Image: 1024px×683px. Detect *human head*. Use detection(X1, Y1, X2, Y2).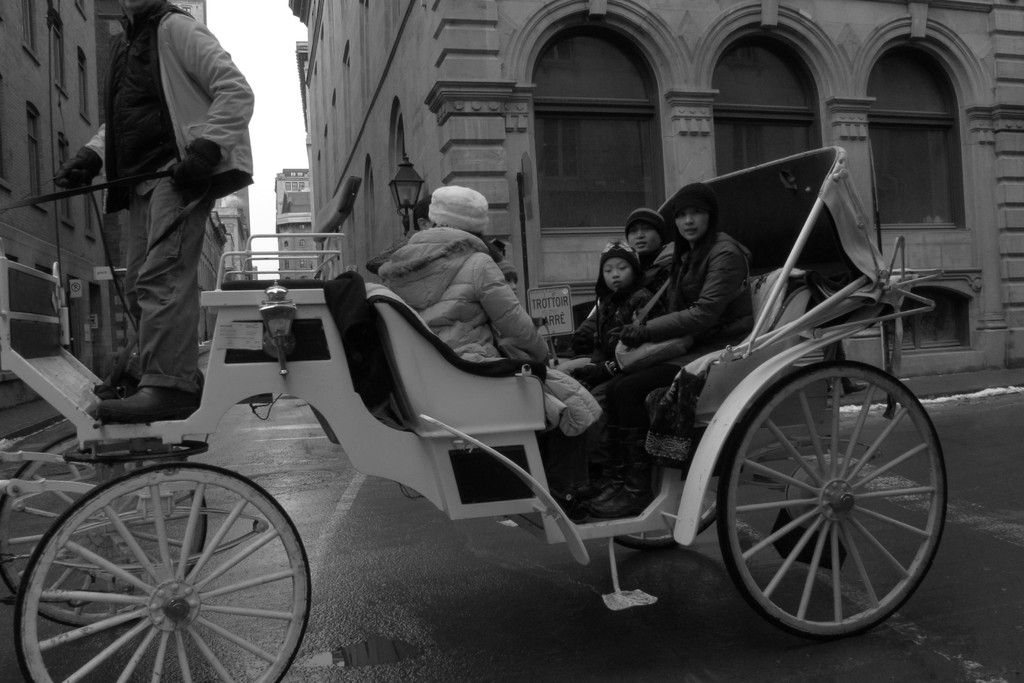
detection(671, 183, 722, 244).
